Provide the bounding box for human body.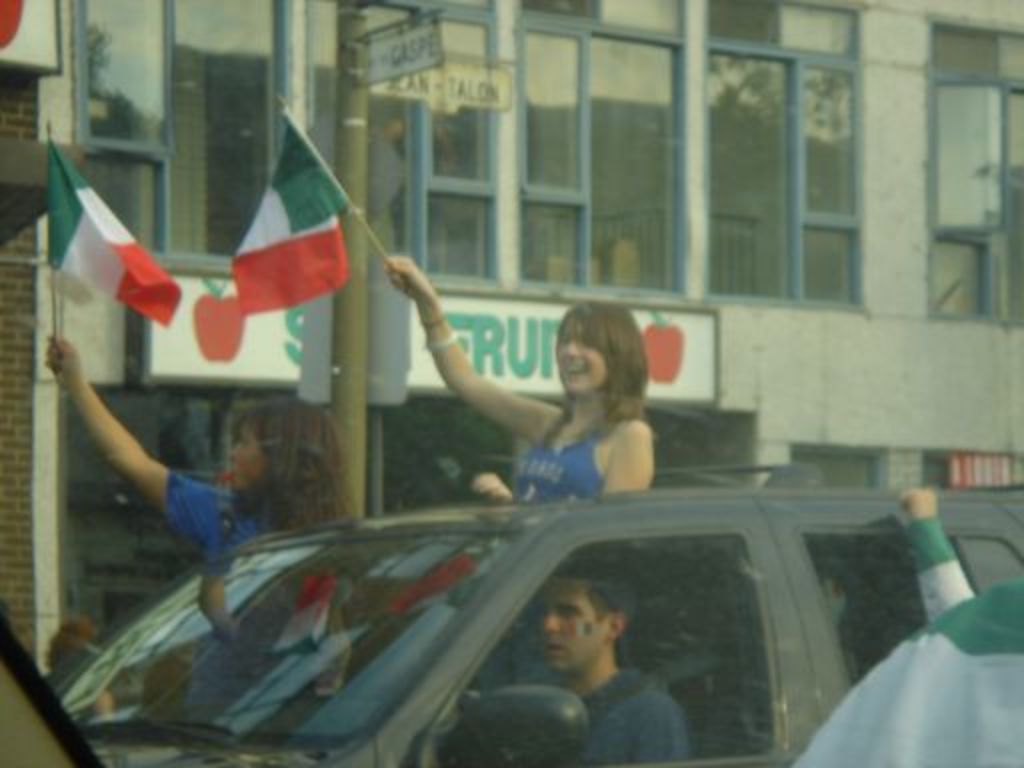
detection(362, 262, 702, 530).
